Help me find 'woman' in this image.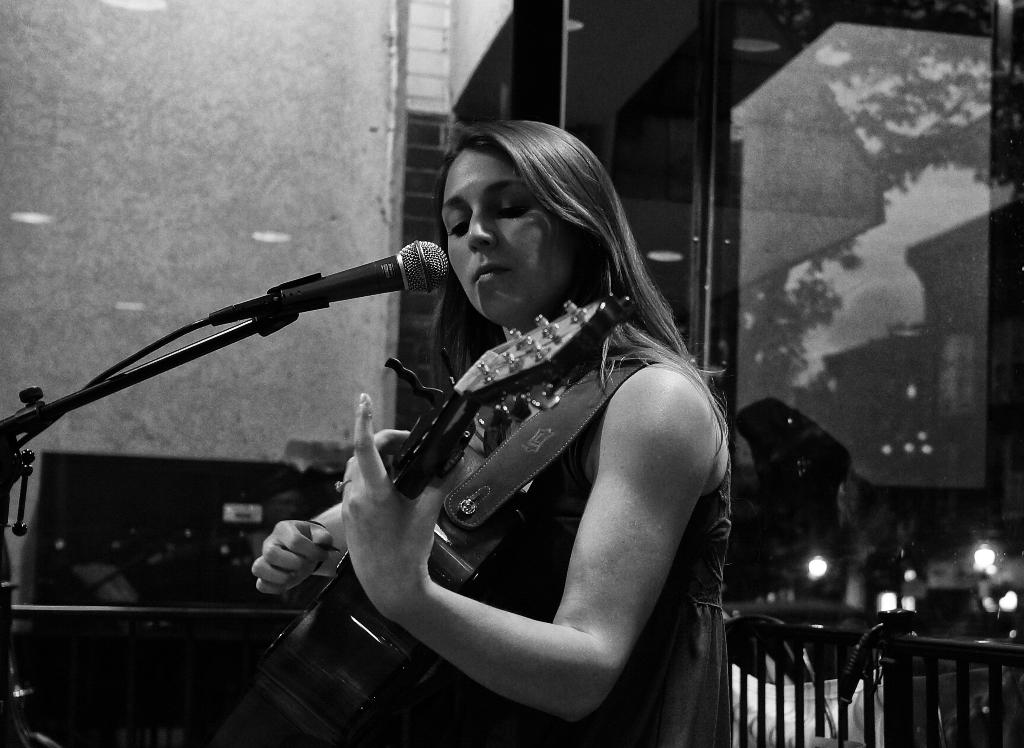
Found it: (273, 90, 753, 747).
